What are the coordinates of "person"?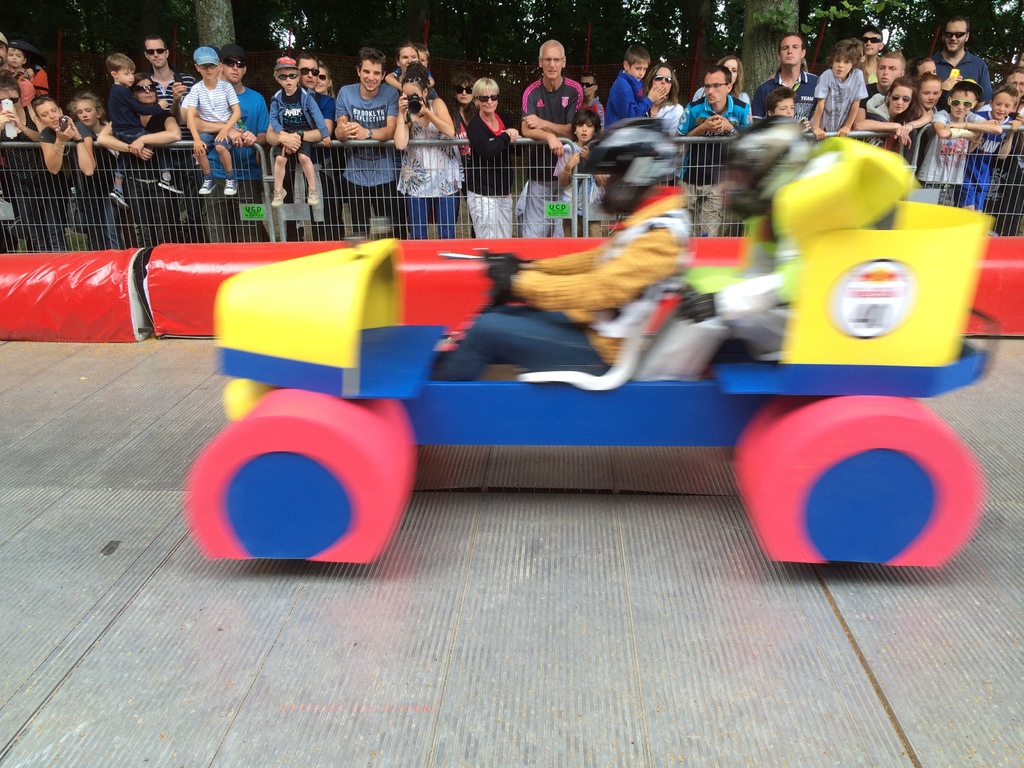
[left=432, top=116, right=692, bottom=383].
